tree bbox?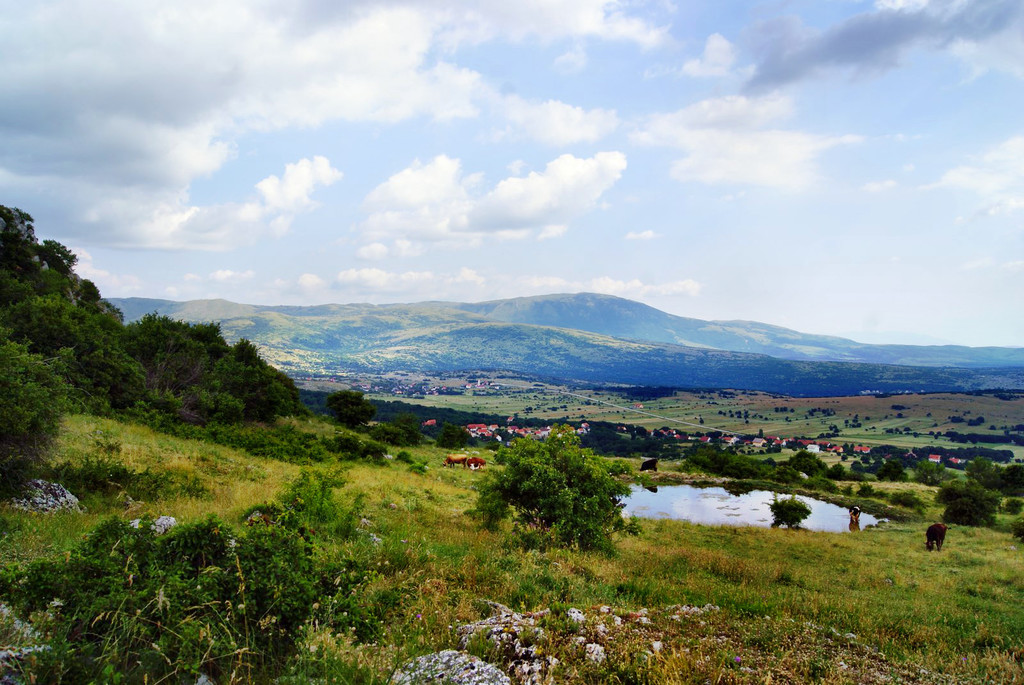
{"left": 124, "top": 311, "right": 237, "bottom": 413}
